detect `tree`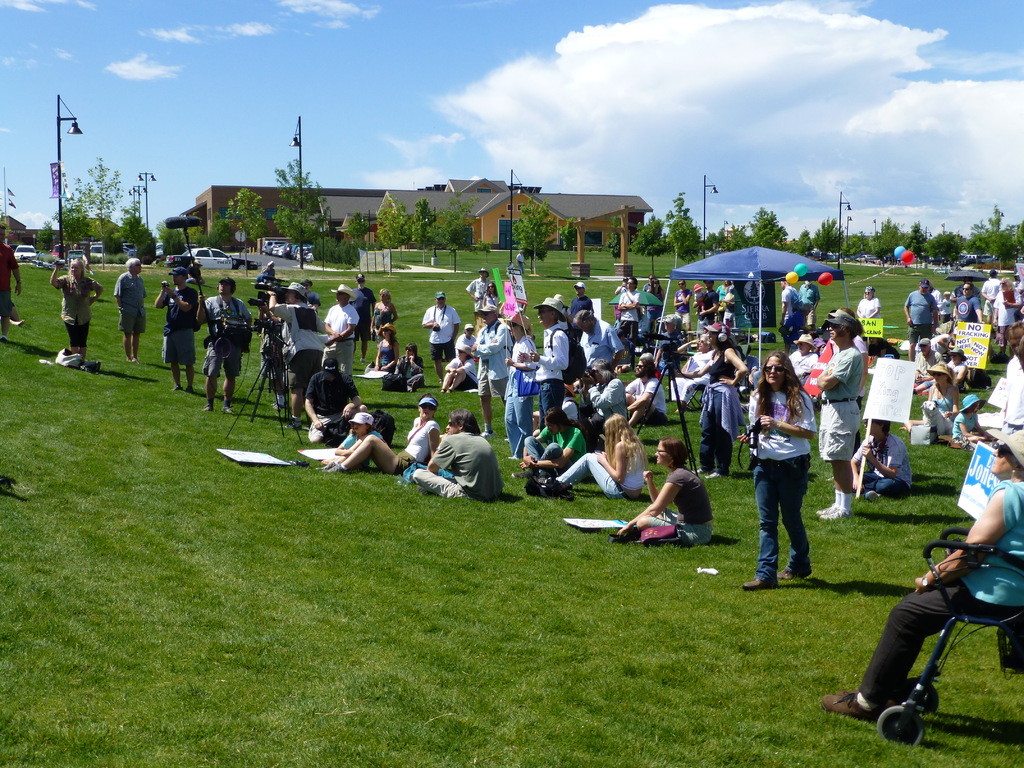
[870, 218, 908, 273]
